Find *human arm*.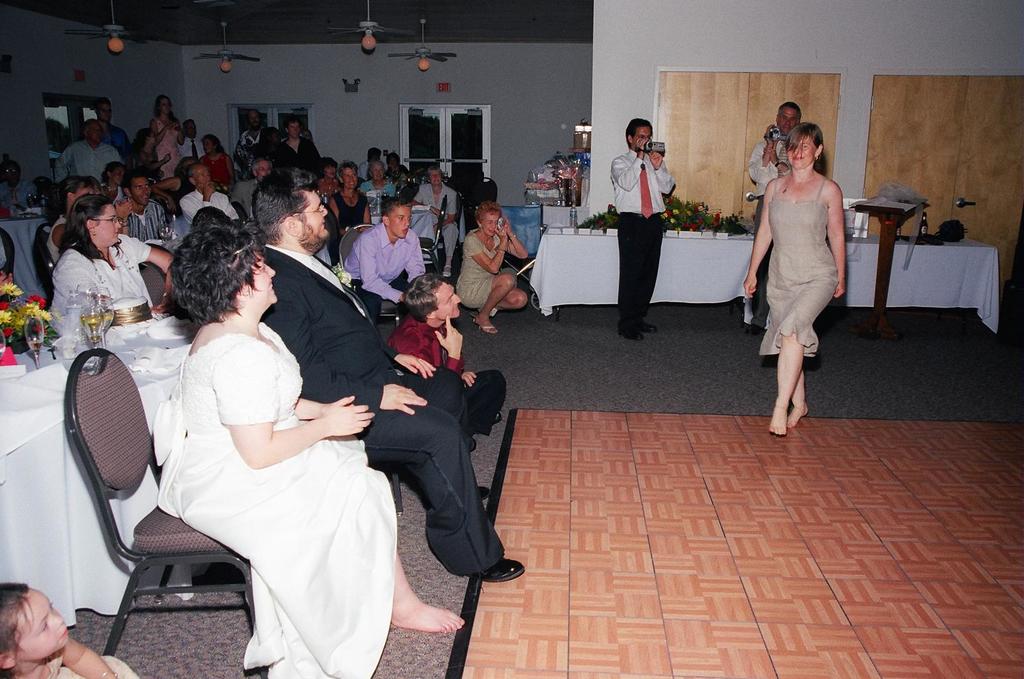
(825, 188, 853, 298).
